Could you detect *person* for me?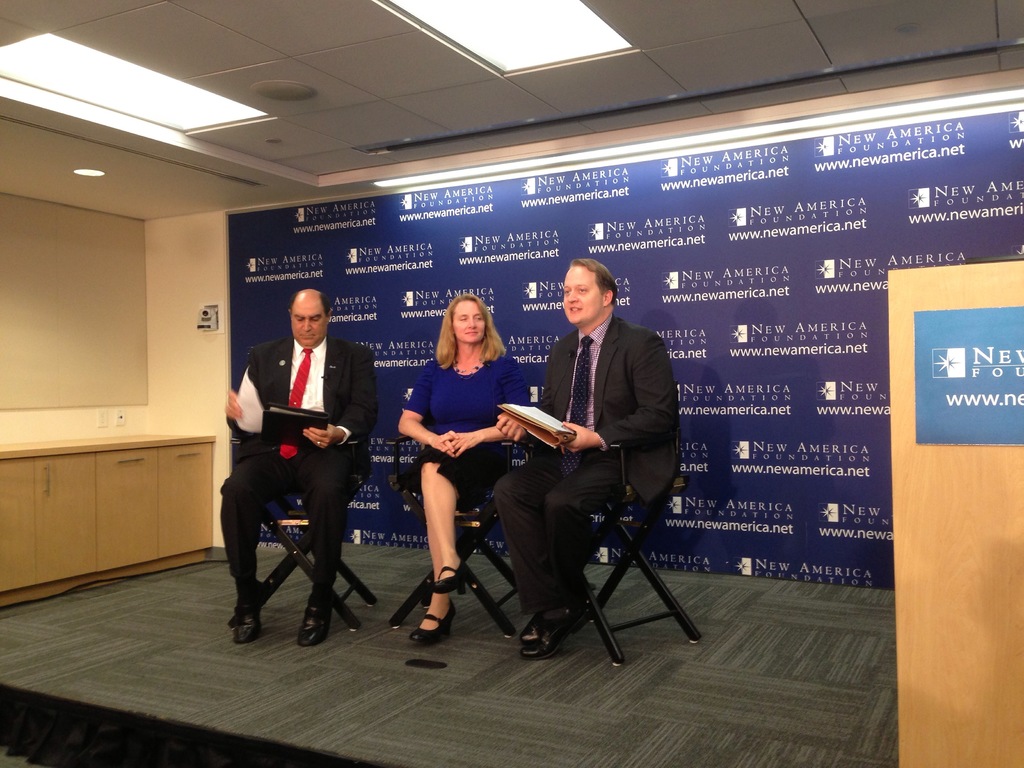
Detection result: BBox(236, 264, 361, 635).
